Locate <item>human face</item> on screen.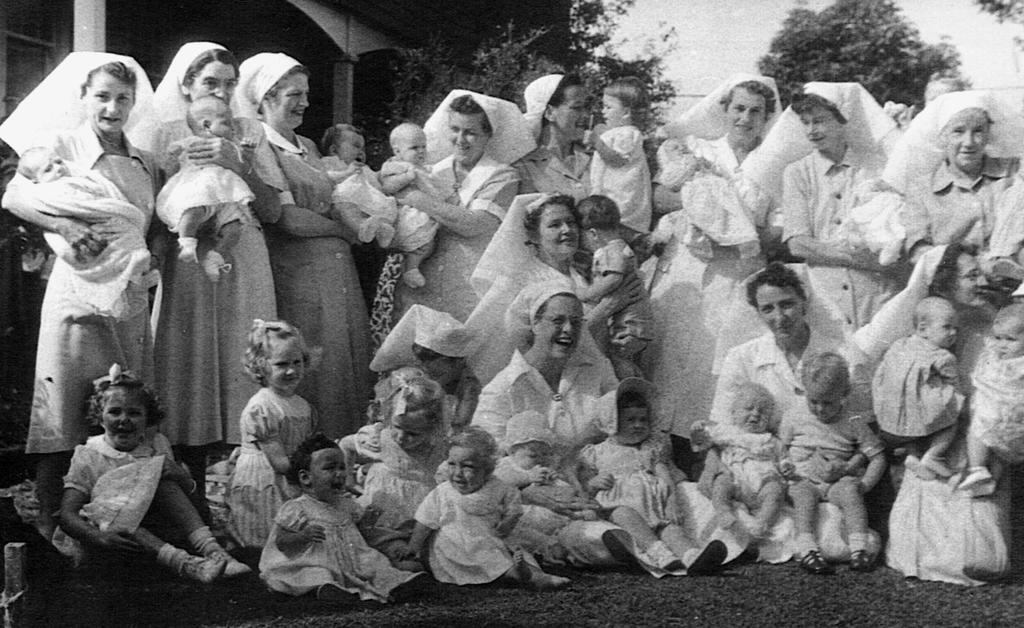
On screen at left=513, top=440, right=553, bottom=469.
